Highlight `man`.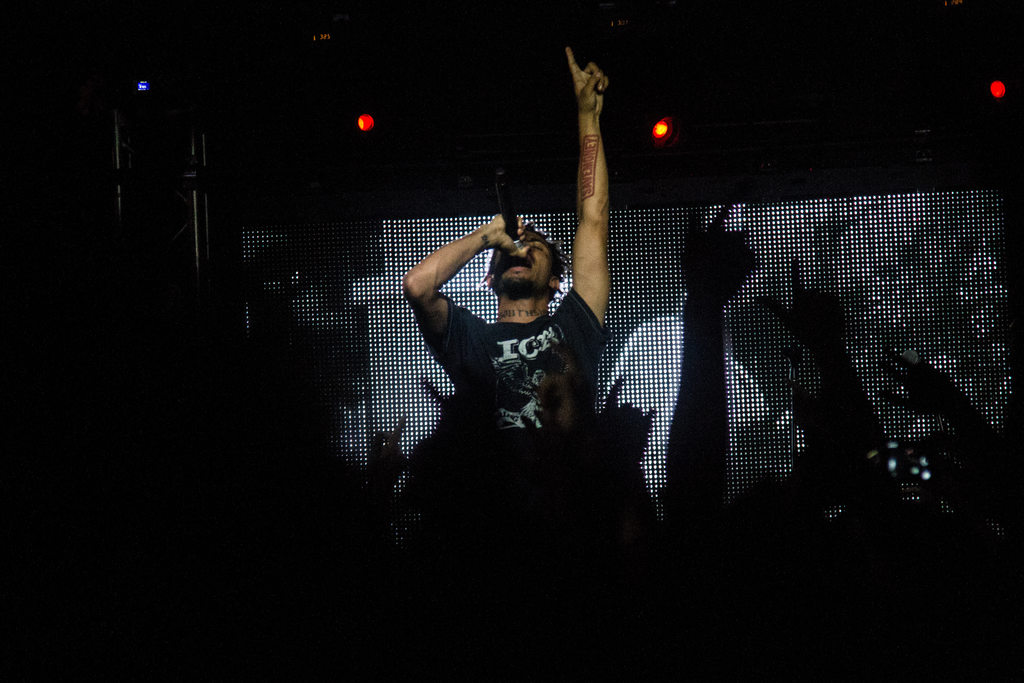
Highlighted region: crop(399, 45, 614, 435).
